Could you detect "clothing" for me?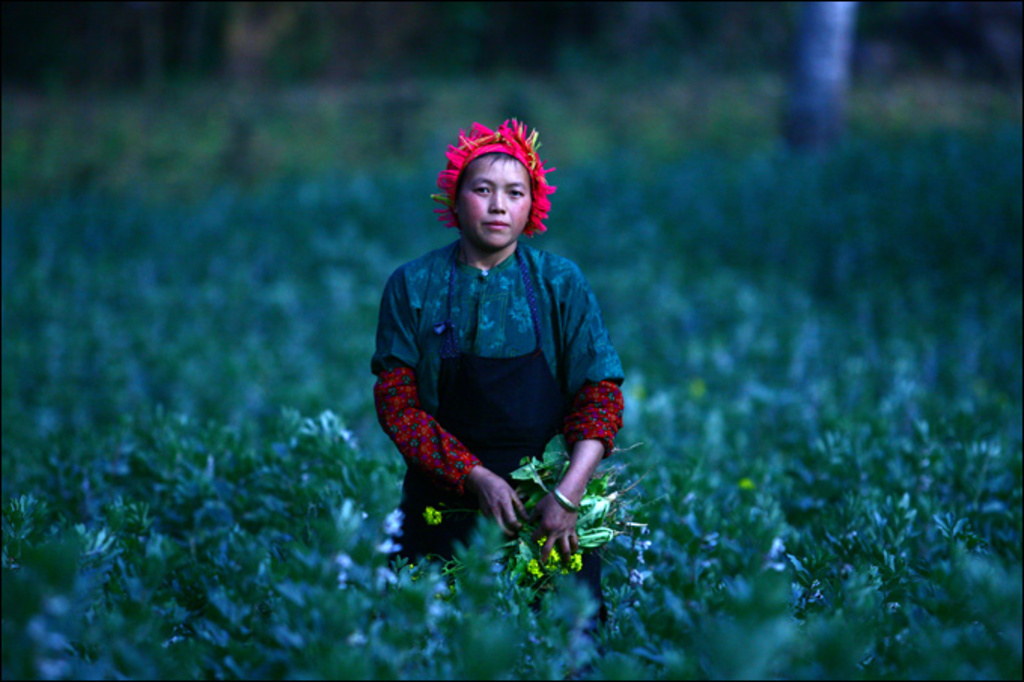
Detection result: [343,247,655,583].
